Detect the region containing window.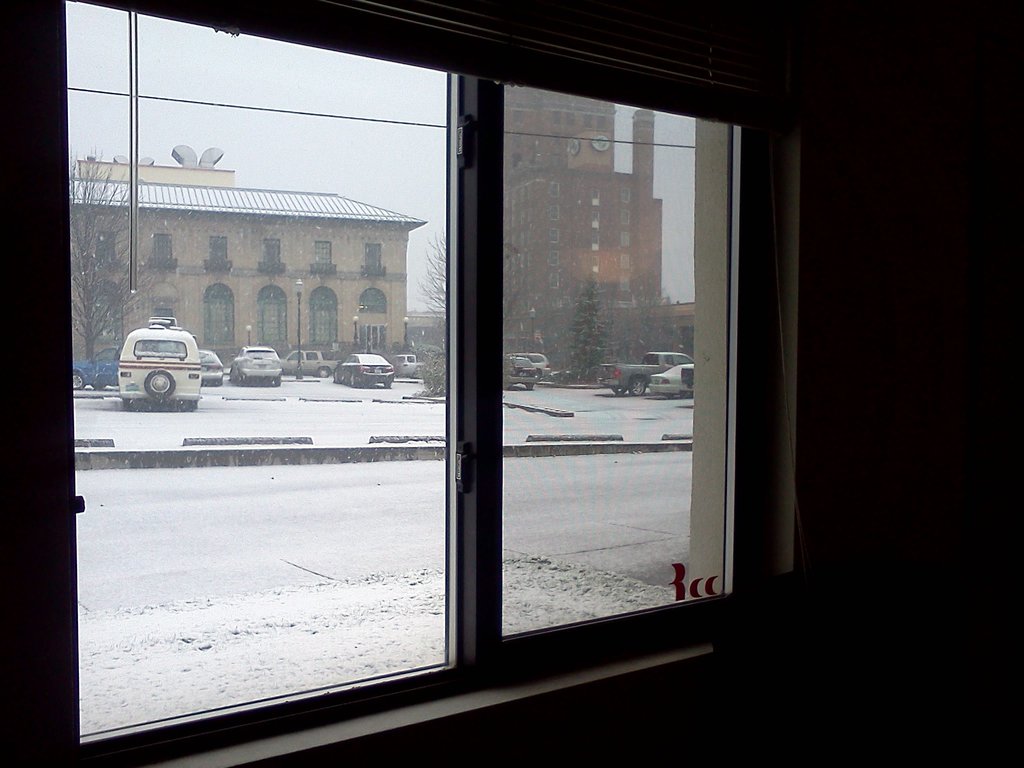
552,110,561,126.
